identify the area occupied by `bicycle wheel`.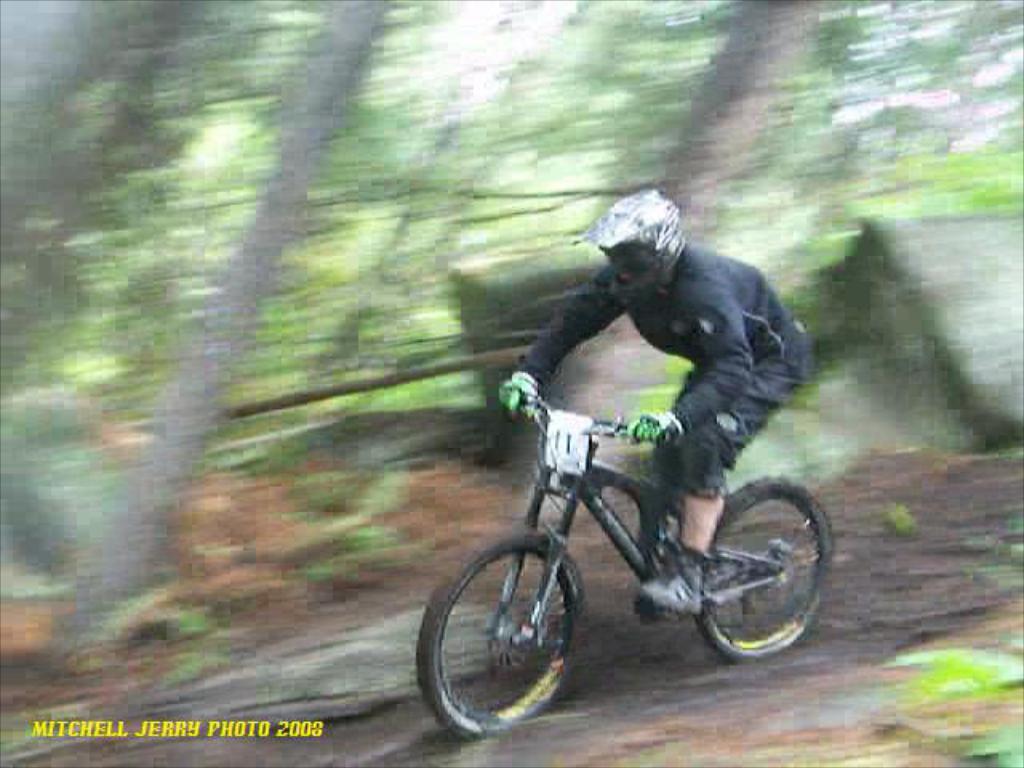
Area: rect(430, 530, 597, 742).
